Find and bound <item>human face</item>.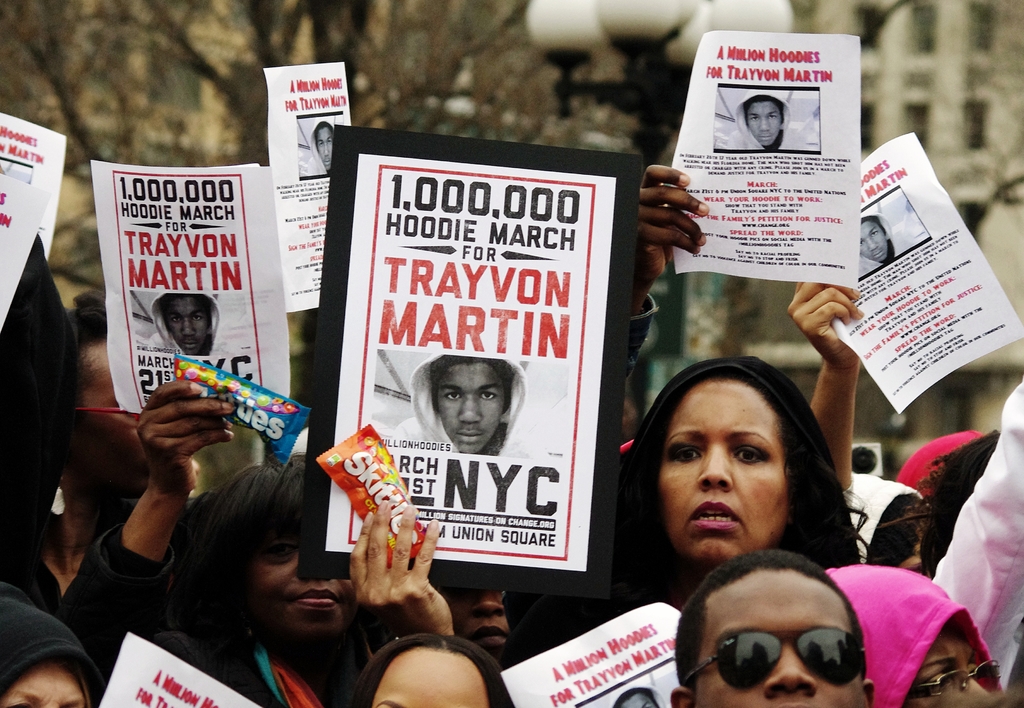
Bound: 356:647:483:707.
